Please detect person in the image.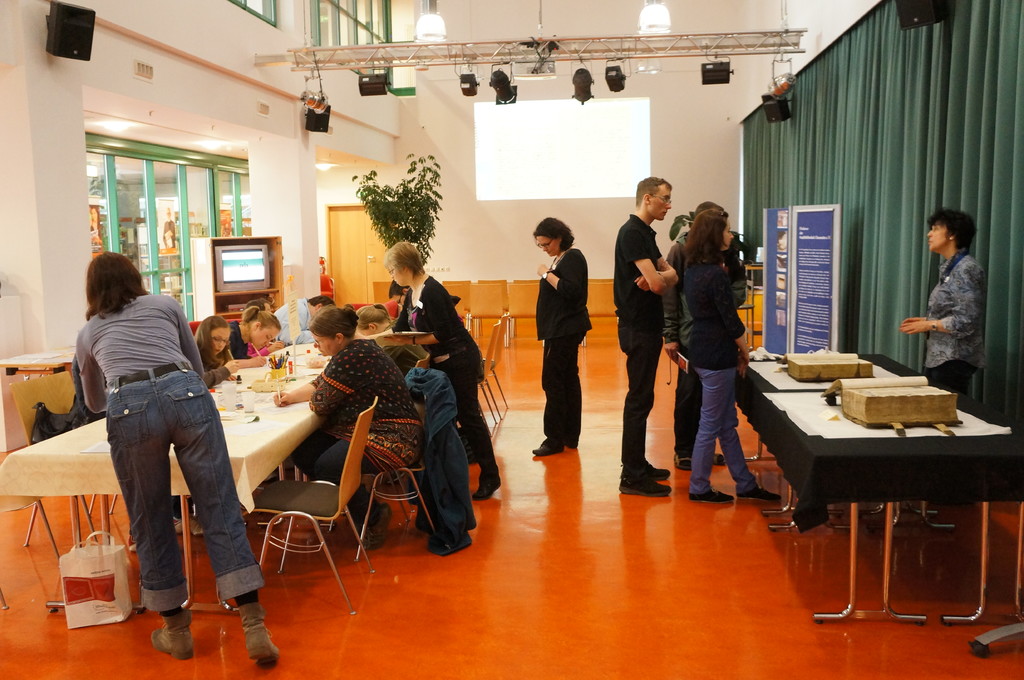
BBox(689, 209, 781, 502).
